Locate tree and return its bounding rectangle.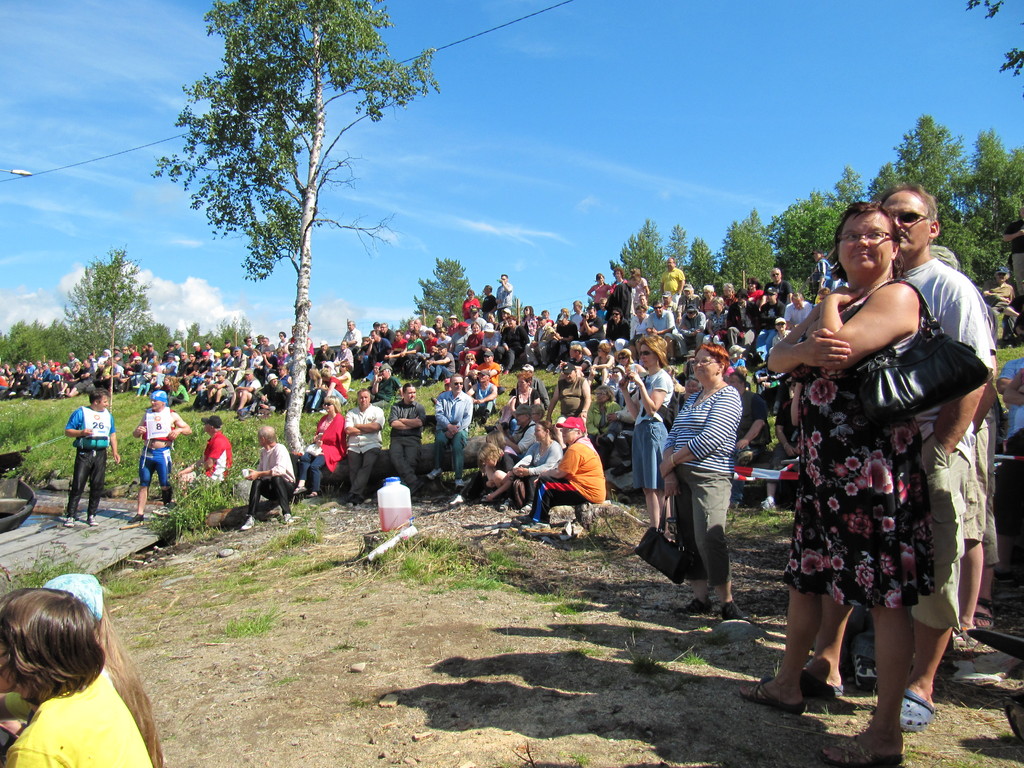
964, 0, 1023, 77.
